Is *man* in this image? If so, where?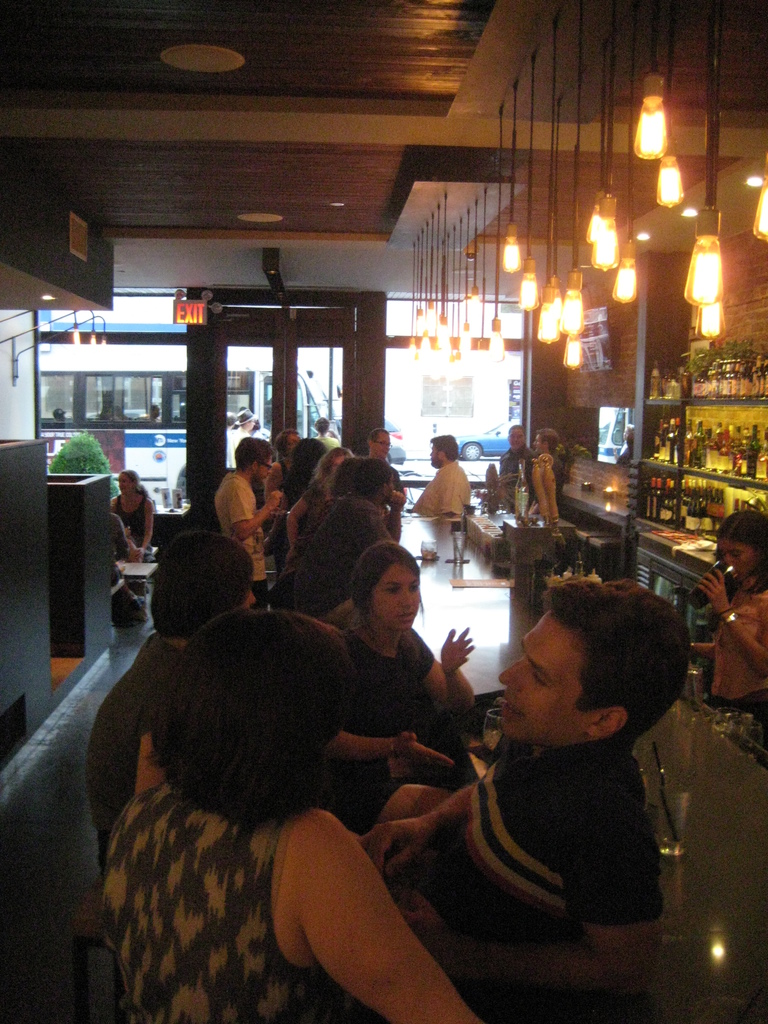
Yes, at [226,406,254,466].
